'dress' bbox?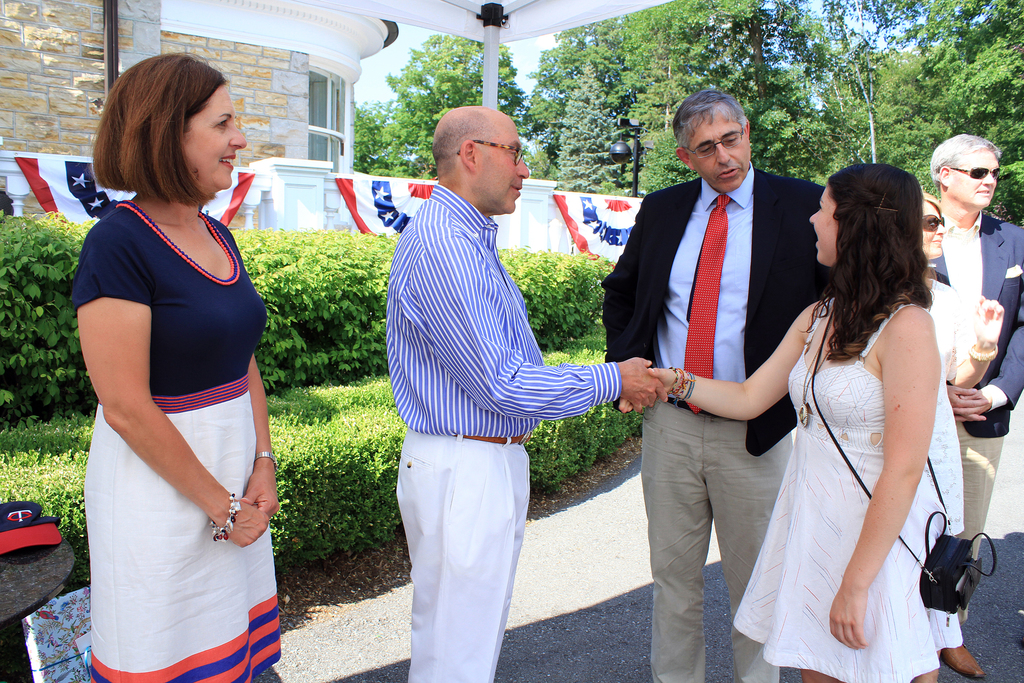
(x1=60, y1=218, x2=307, y2=682)
